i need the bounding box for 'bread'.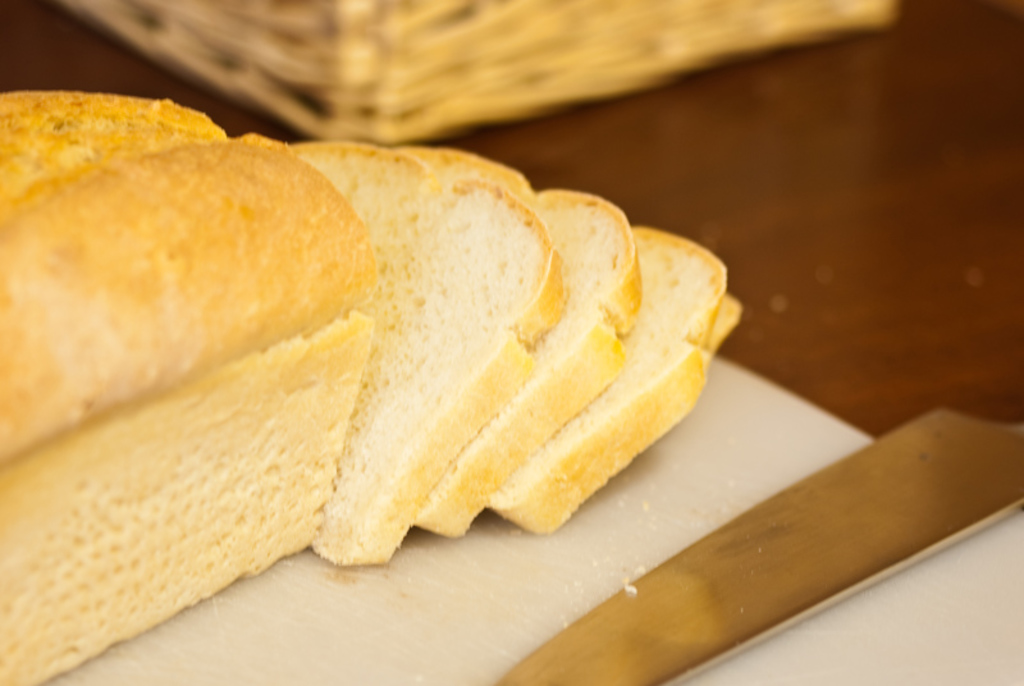
Here it is: <bbox>0, 90, 741, 685</bbox>.
